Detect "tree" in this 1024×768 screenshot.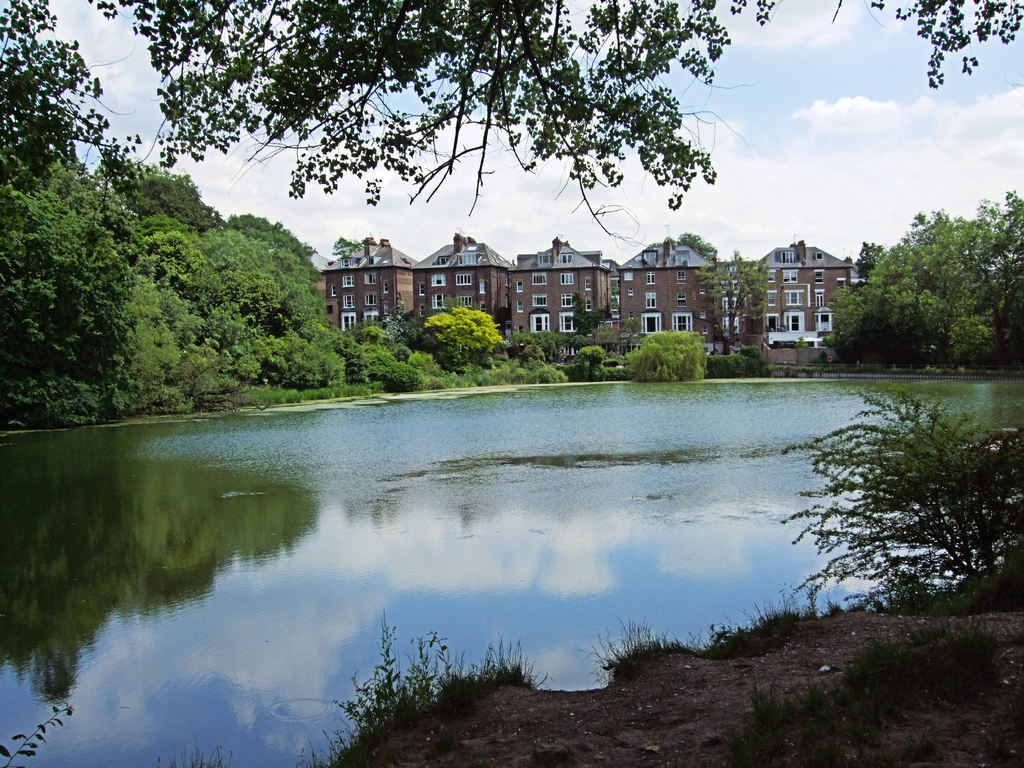
Detection: detection(648, 228, 717, 255).
